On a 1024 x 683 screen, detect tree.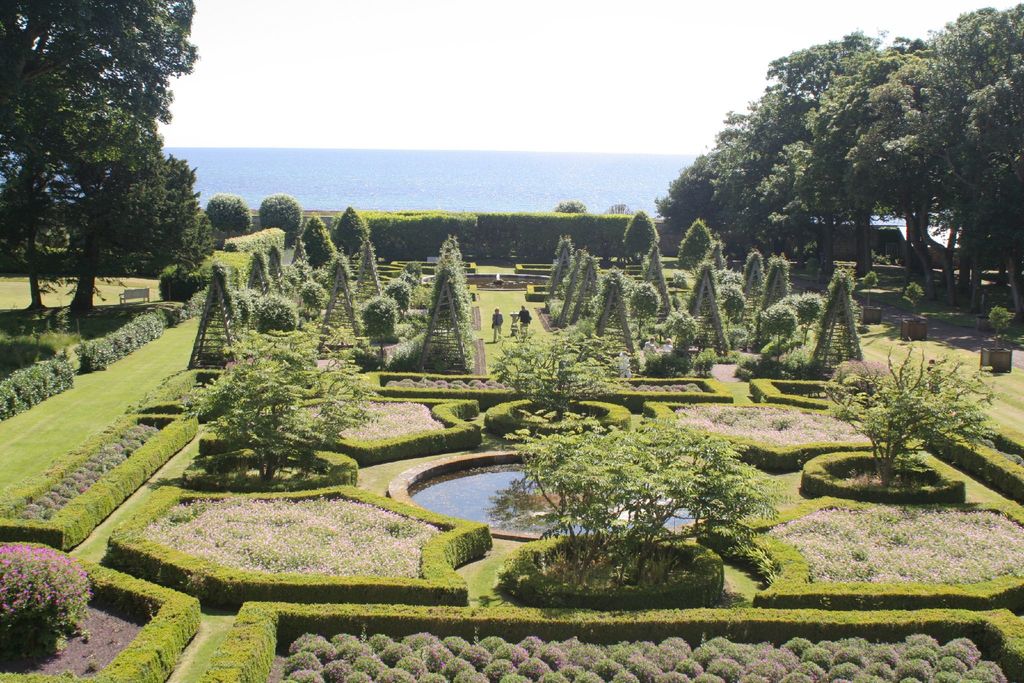
[673,255,735,364].
